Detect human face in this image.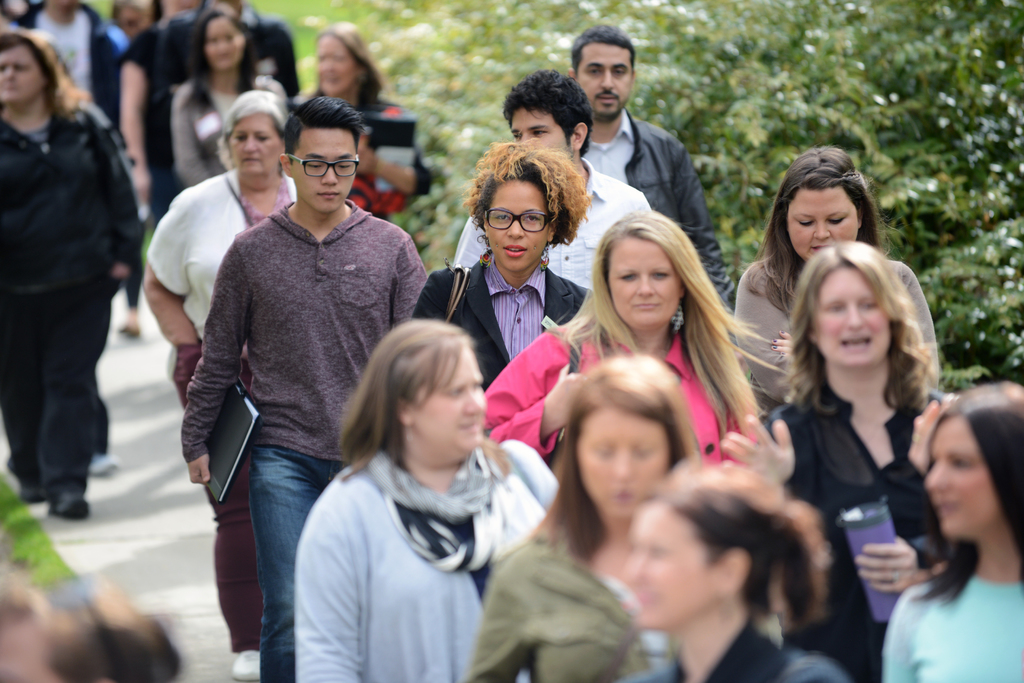
Detection: l=403, t=332, r=489, b=448.
